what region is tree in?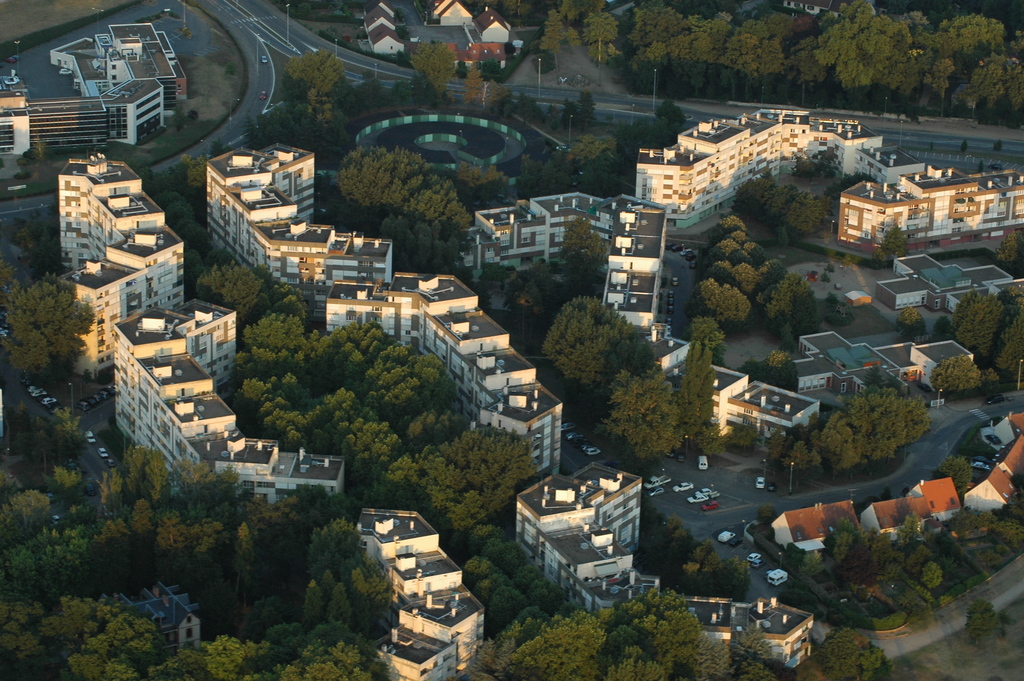
<bbox>579, 92, 596, 136</bbox>.
